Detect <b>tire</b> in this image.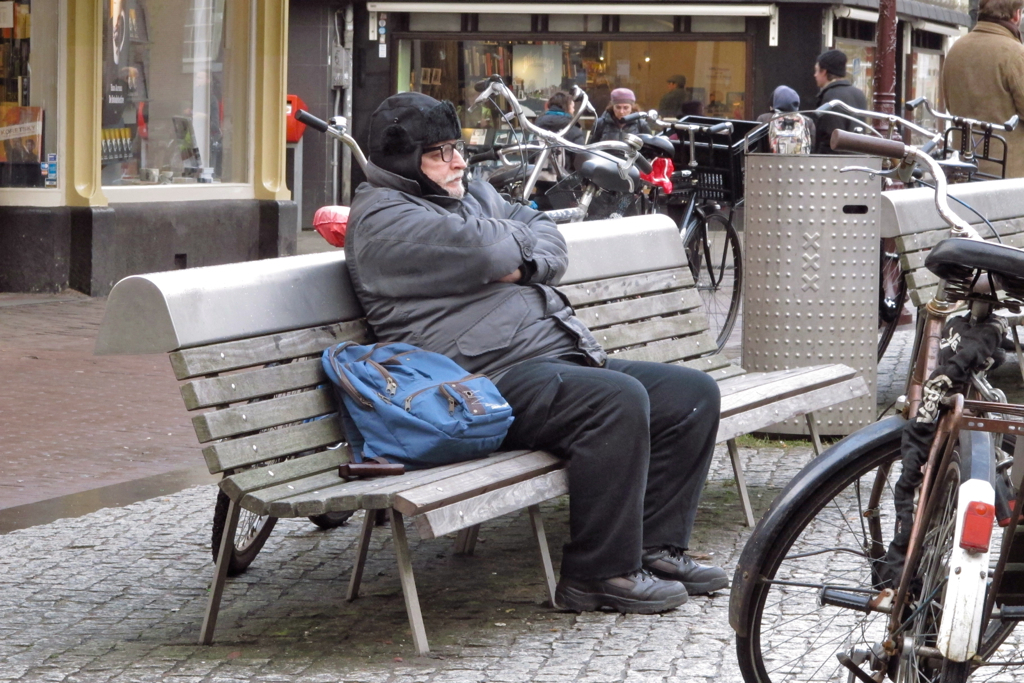
Detection: detection(725, 442, 1017, 682).
